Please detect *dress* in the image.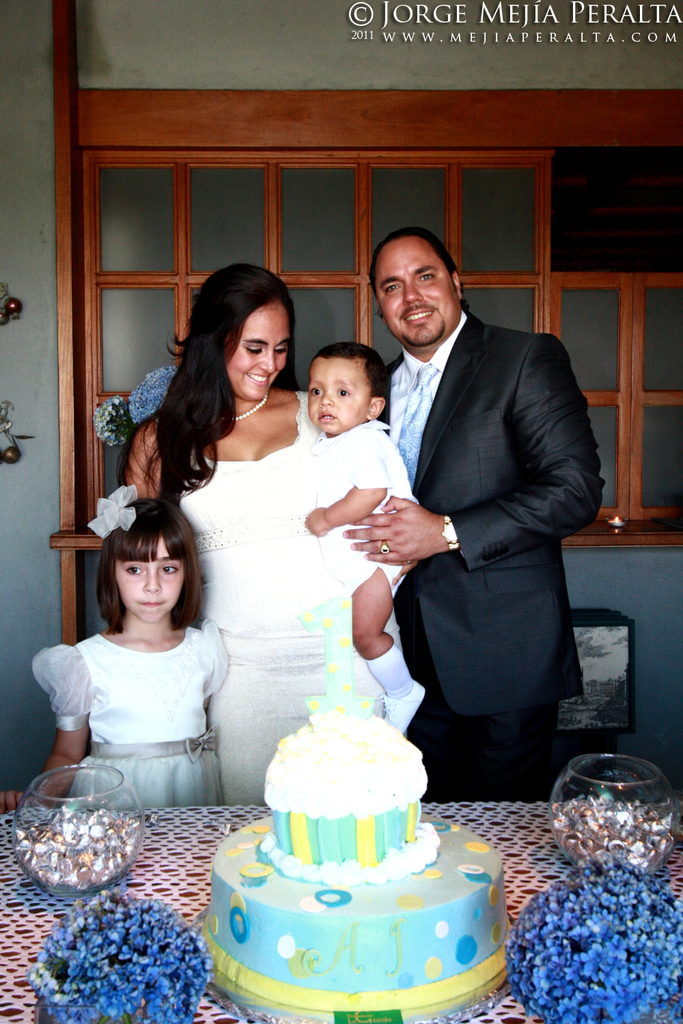
box(29, 629, 232, 812).
